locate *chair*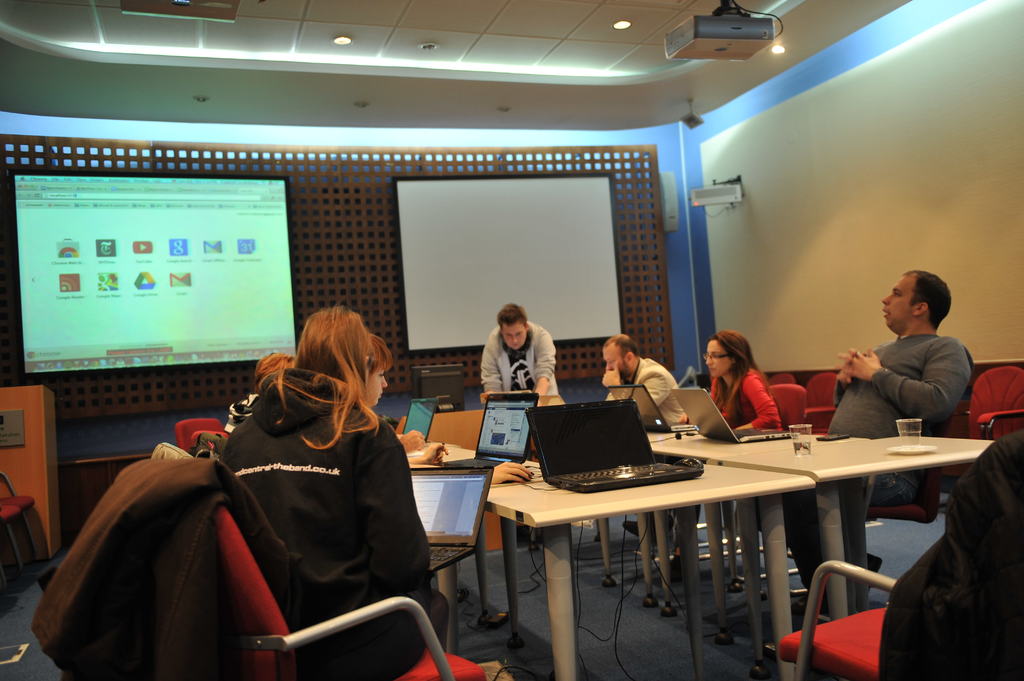
804,371,834,435
